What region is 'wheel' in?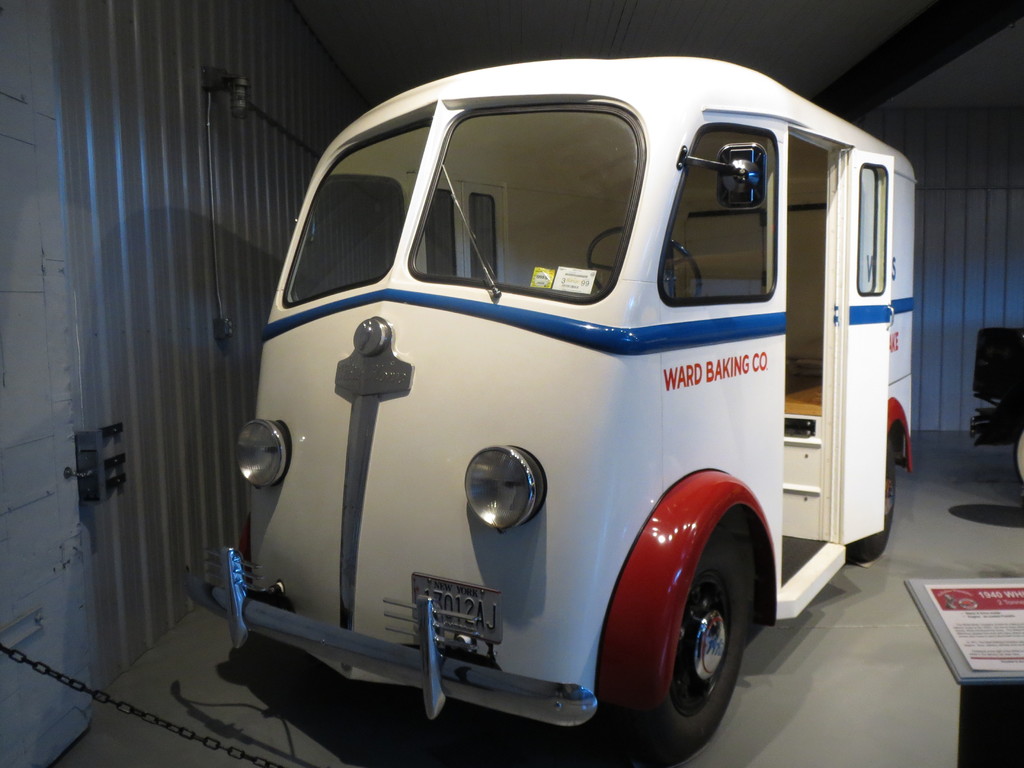
box=[852, 436, 899, 570].
